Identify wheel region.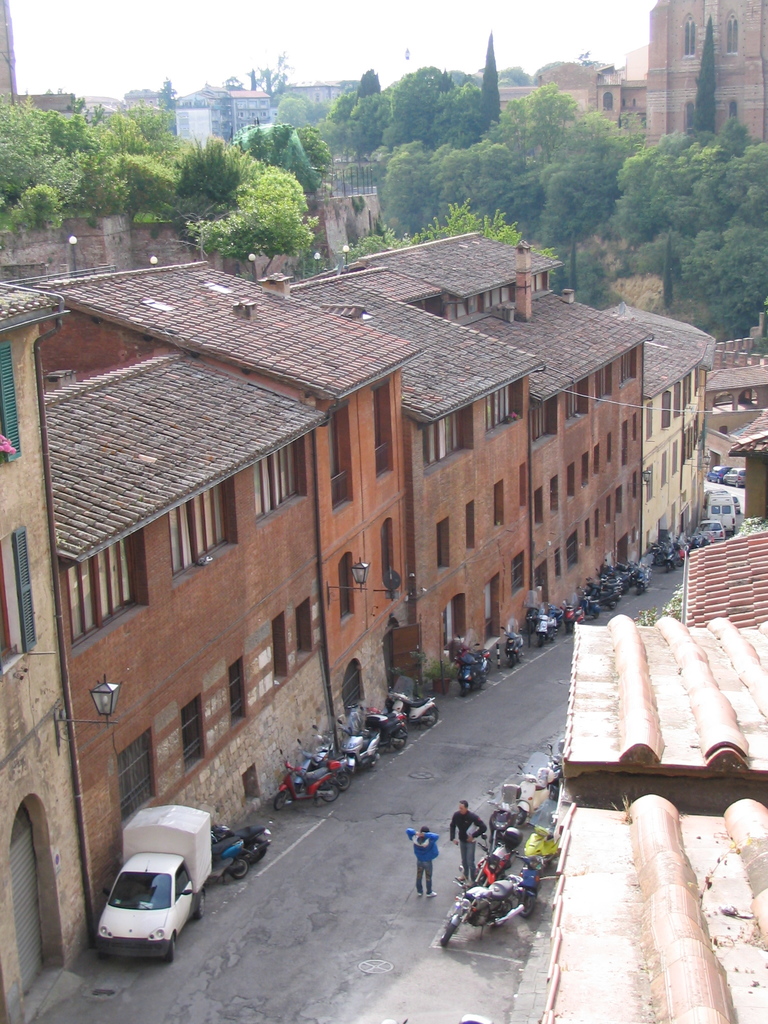
Region: (left=369, top=758, right=378, bottom=767).
